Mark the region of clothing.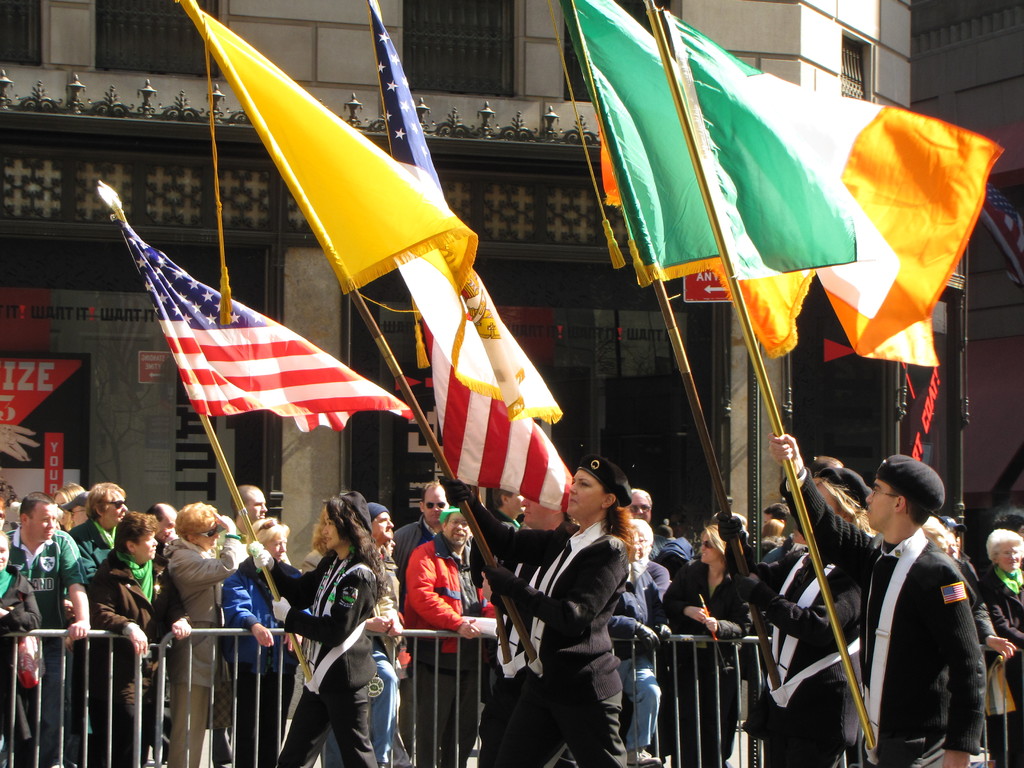
Region: box(256, 490, 378, 767).
